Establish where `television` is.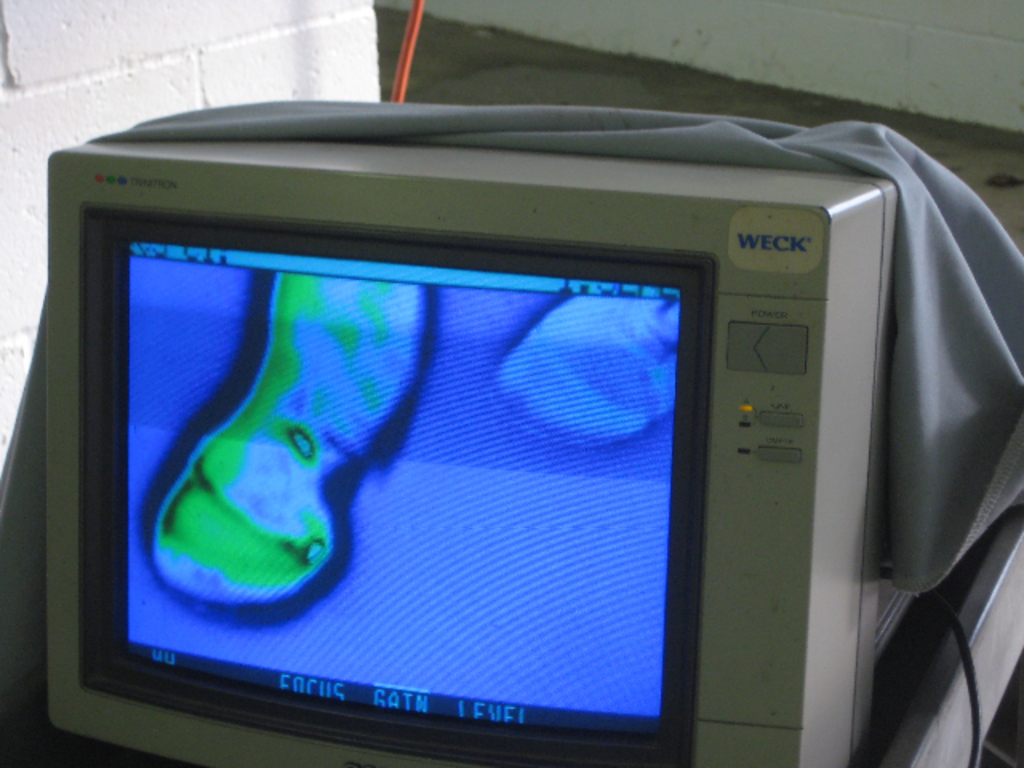
Established at x1=46 y1=142 x2=896 y2=766.
